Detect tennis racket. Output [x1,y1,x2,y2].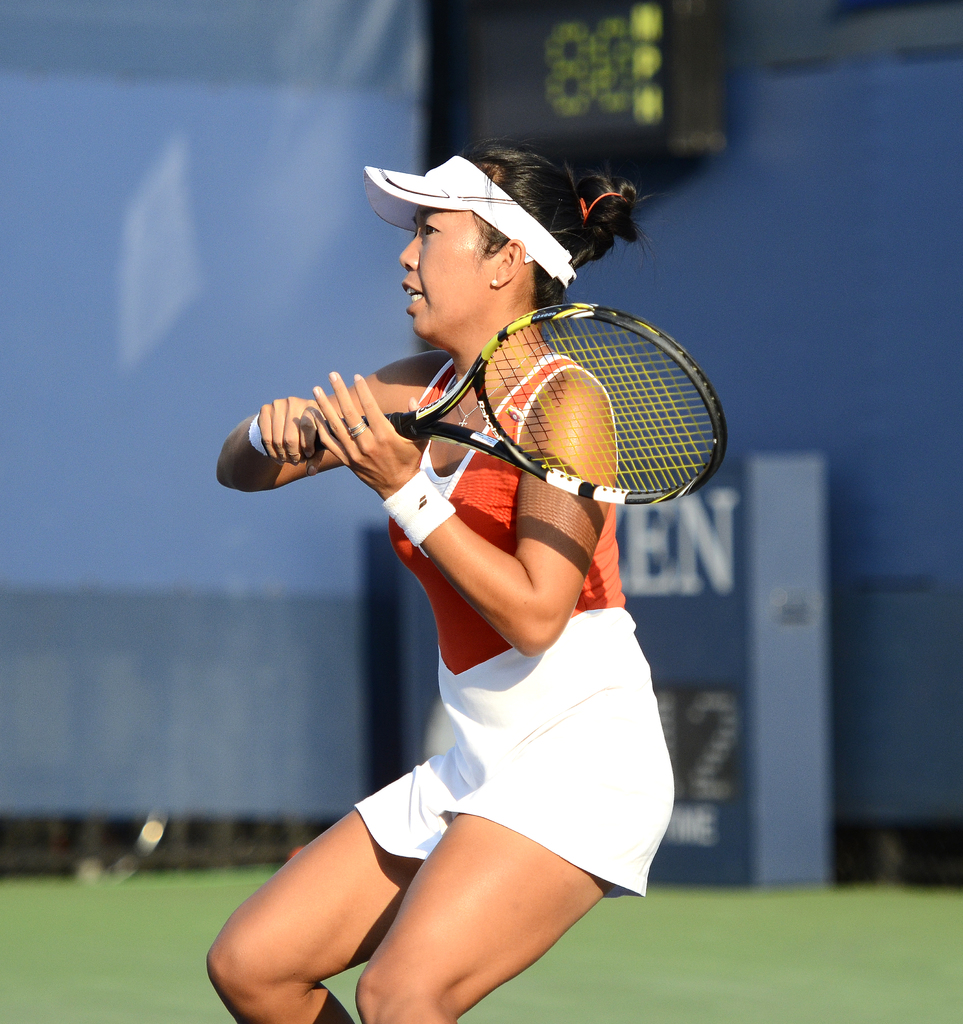
[302,301,729,506].
